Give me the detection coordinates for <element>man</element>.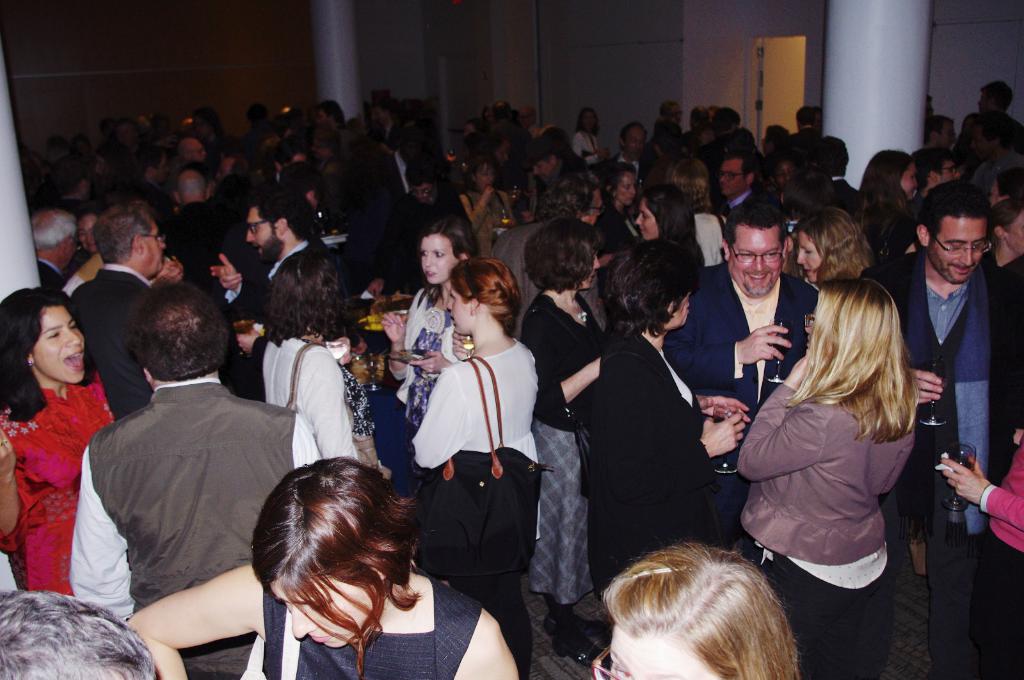
[209, 192, 356, 396].
